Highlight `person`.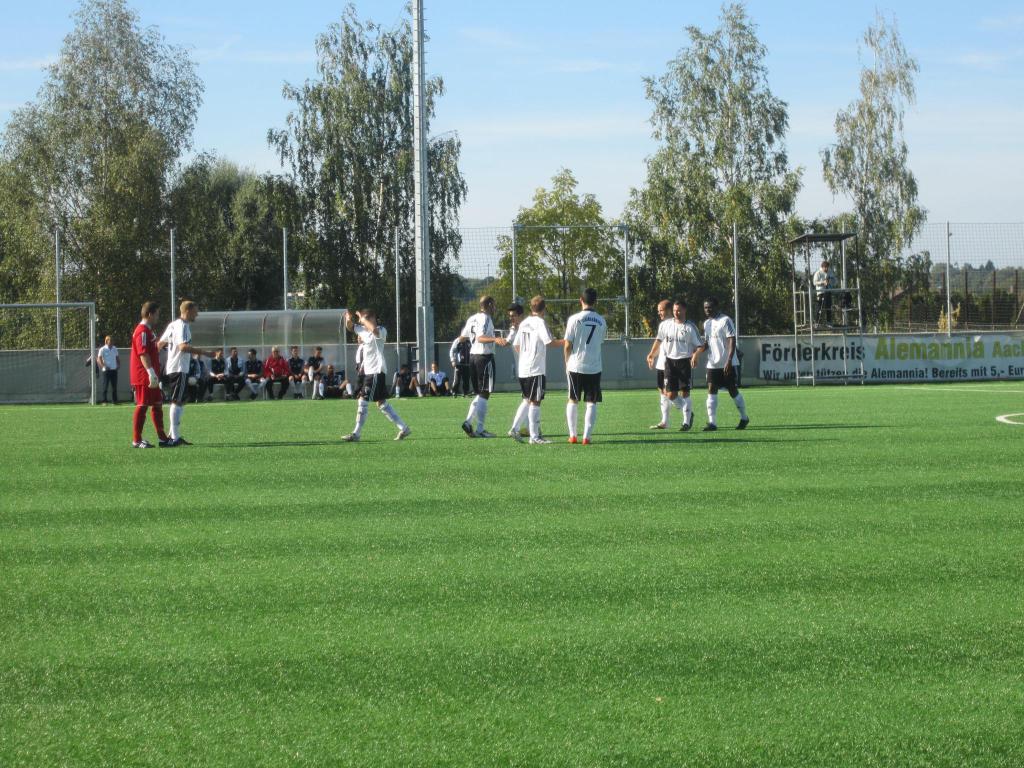
Highlighted region: 190, 342, 354, 401.
